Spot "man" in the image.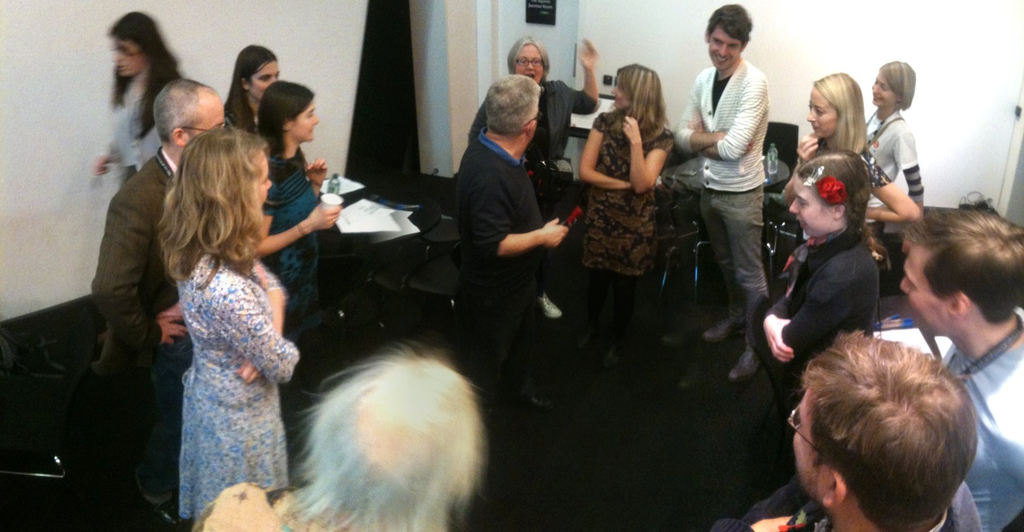
"man" found at {"x1": 706, "y1": 330, "x2": 984, "y2": 531}.
